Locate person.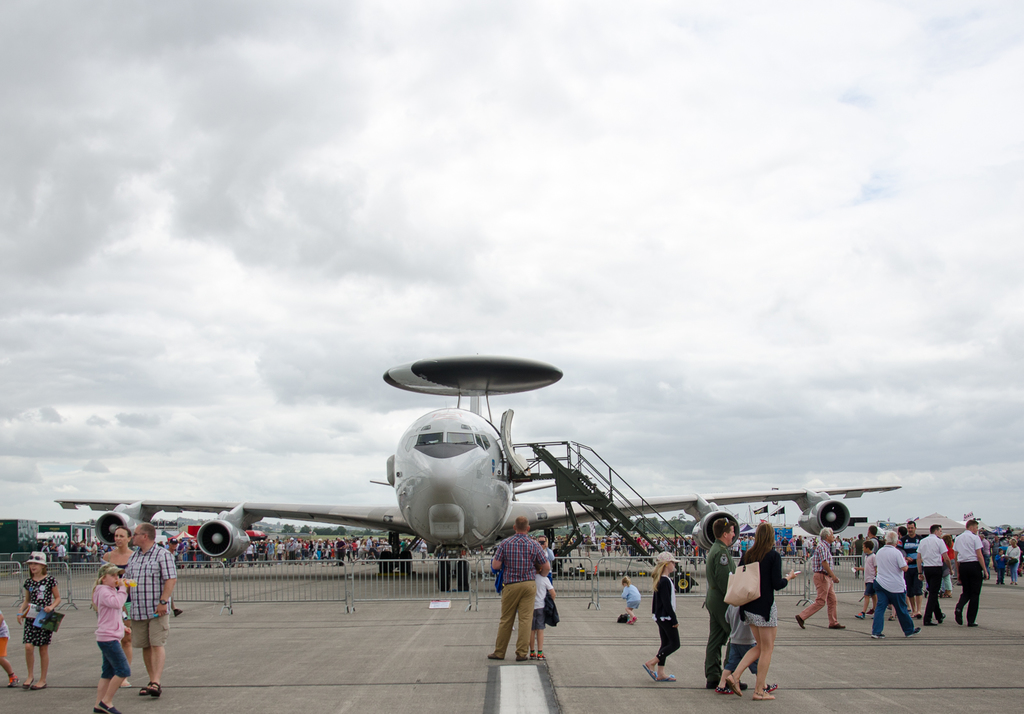
Bounding box: Rect(872, 530, 920, 639).
